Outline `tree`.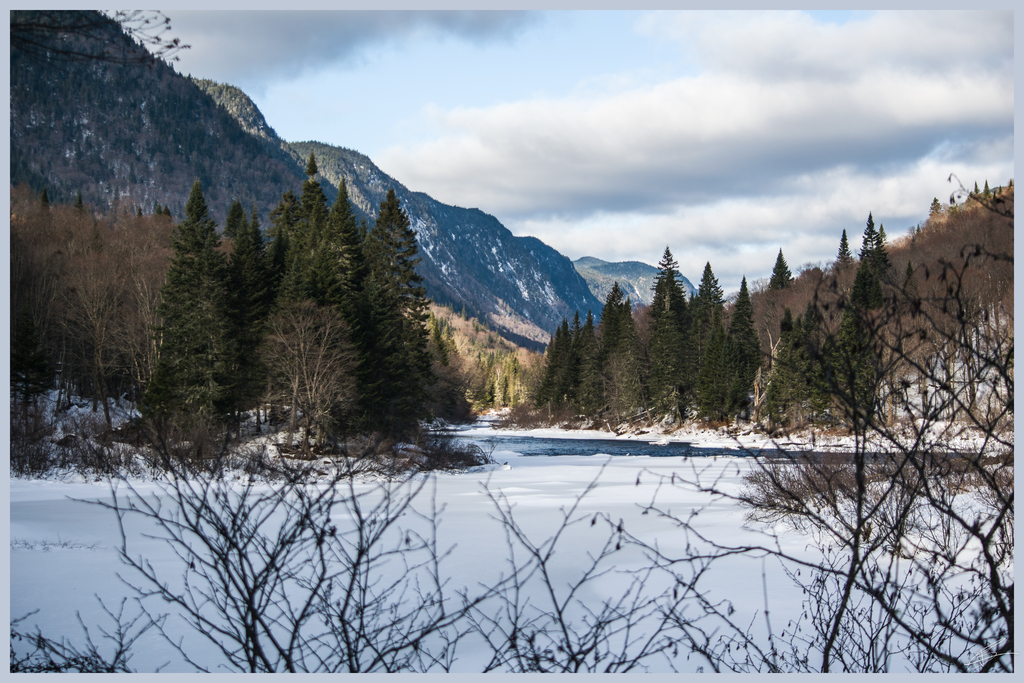
Outline: detection(147, 190, 244, 477).
